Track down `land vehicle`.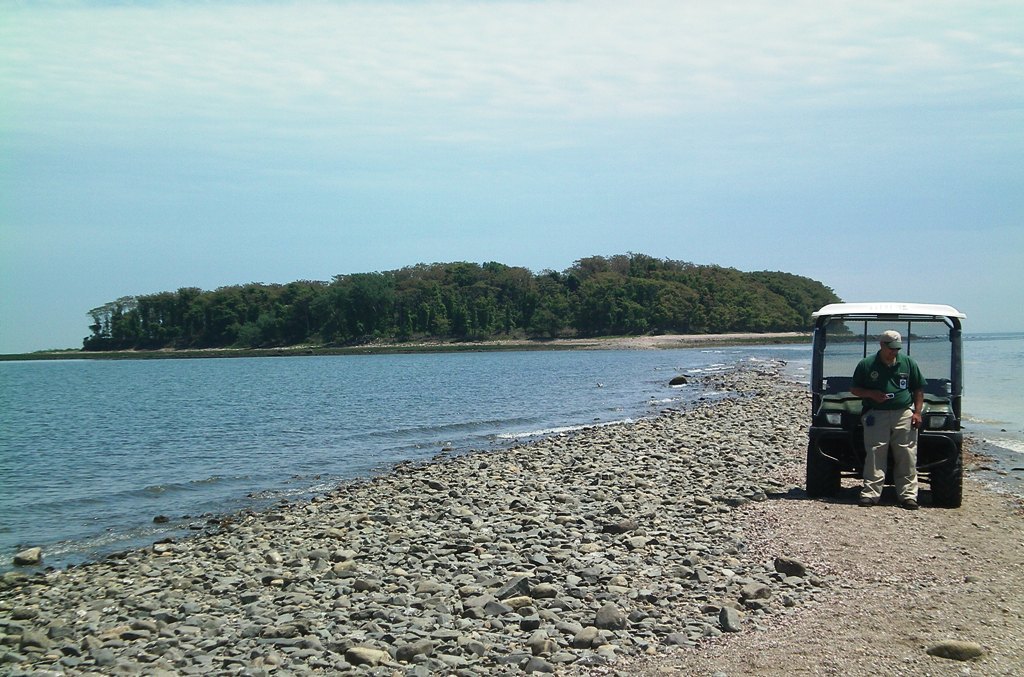
Tracked to locate(799, 301, 969, 507).
